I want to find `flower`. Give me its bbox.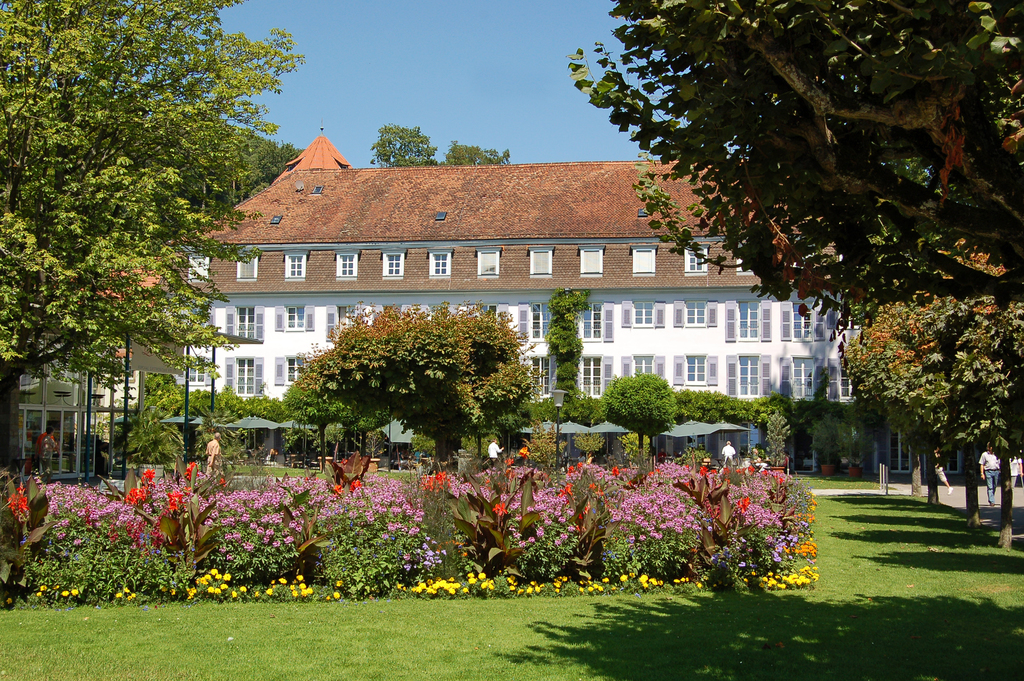
pyautogui.locateOnScreen(253, 592, 259, 596).
